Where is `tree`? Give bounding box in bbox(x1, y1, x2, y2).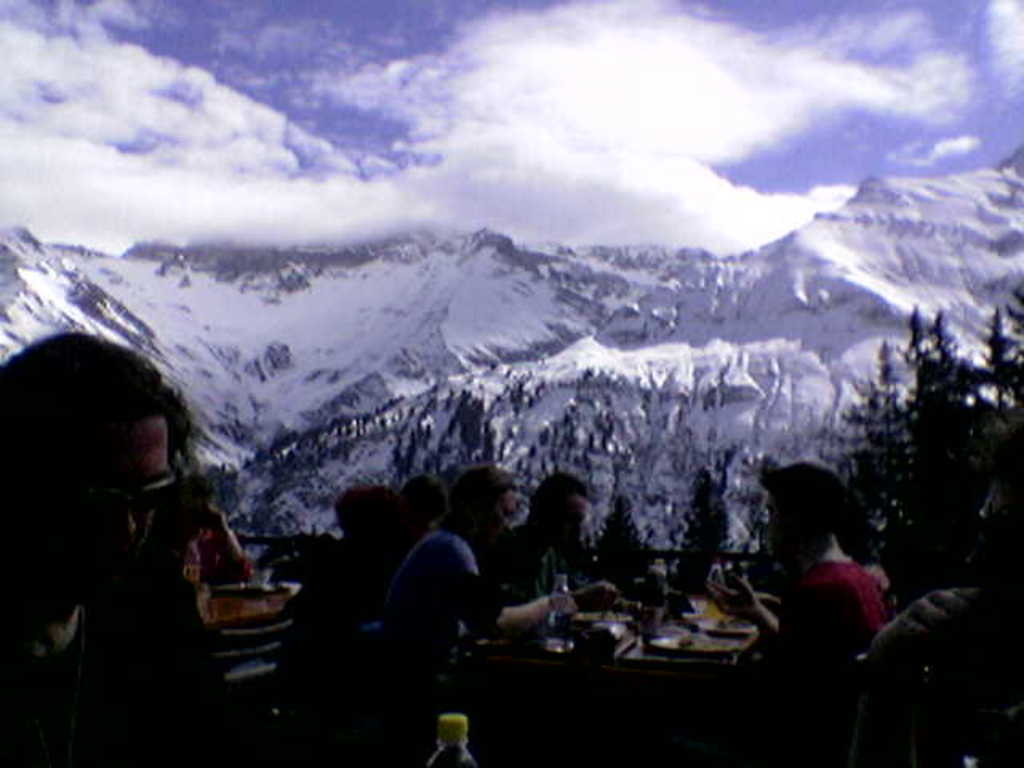
bbox(752, 266, 998, 646).
